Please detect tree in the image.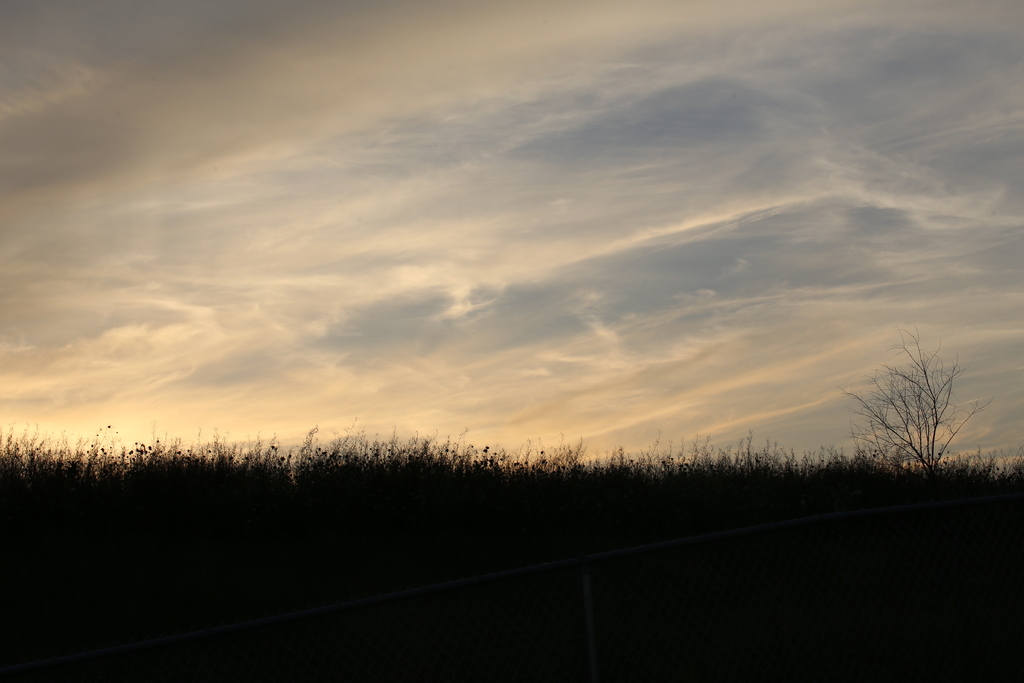
<box>852,318,979,485</box>.
